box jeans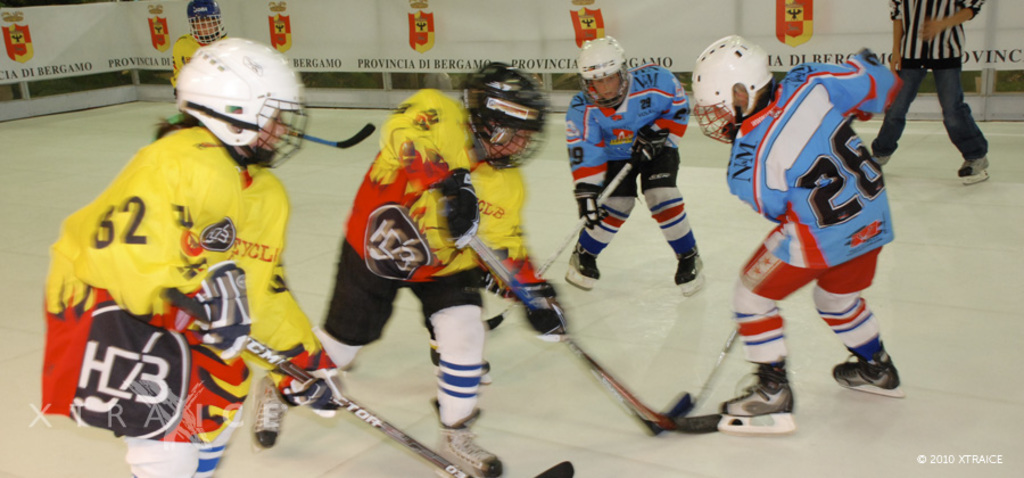
x1=862, y1=61, x2=985, y2=171
